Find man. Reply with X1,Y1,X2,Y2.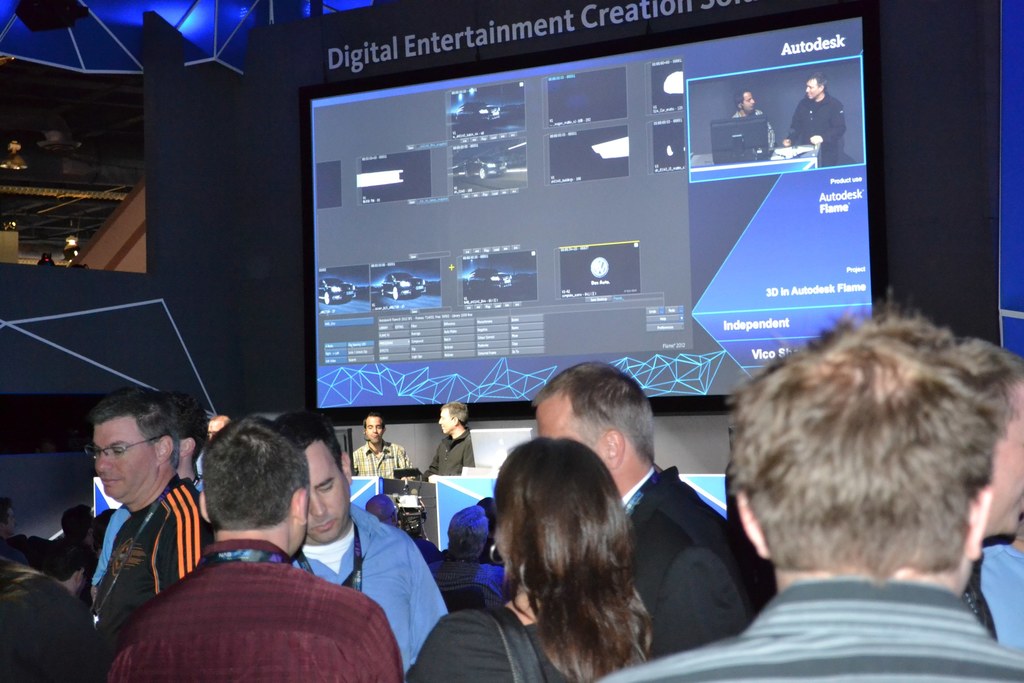
481,499,507,568.
